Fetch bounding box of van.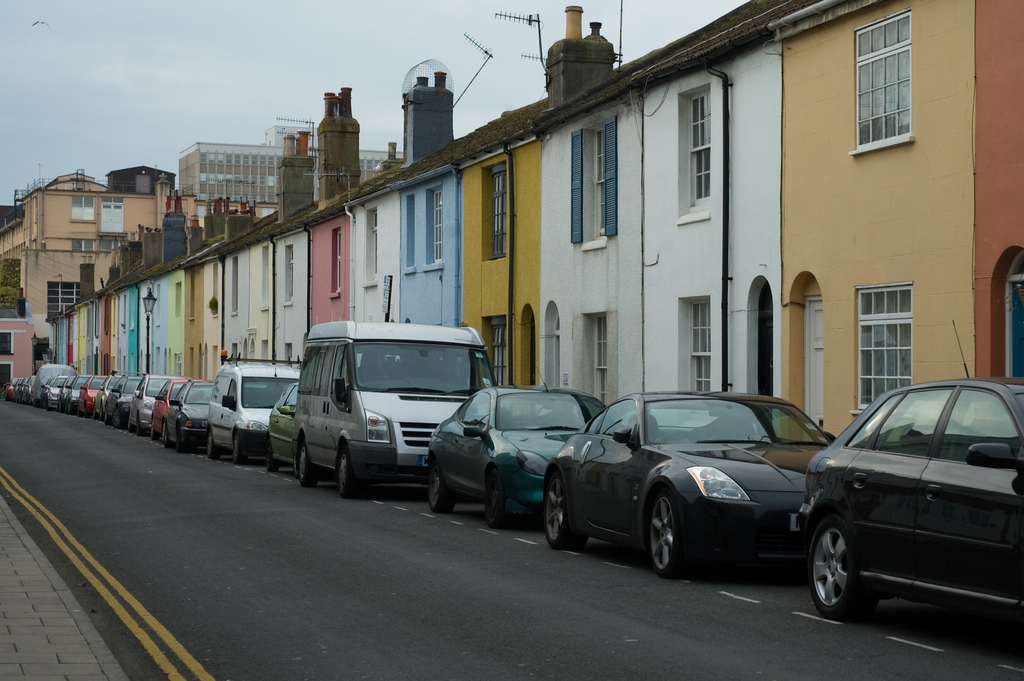
Bbox: (205,349,307,466).
